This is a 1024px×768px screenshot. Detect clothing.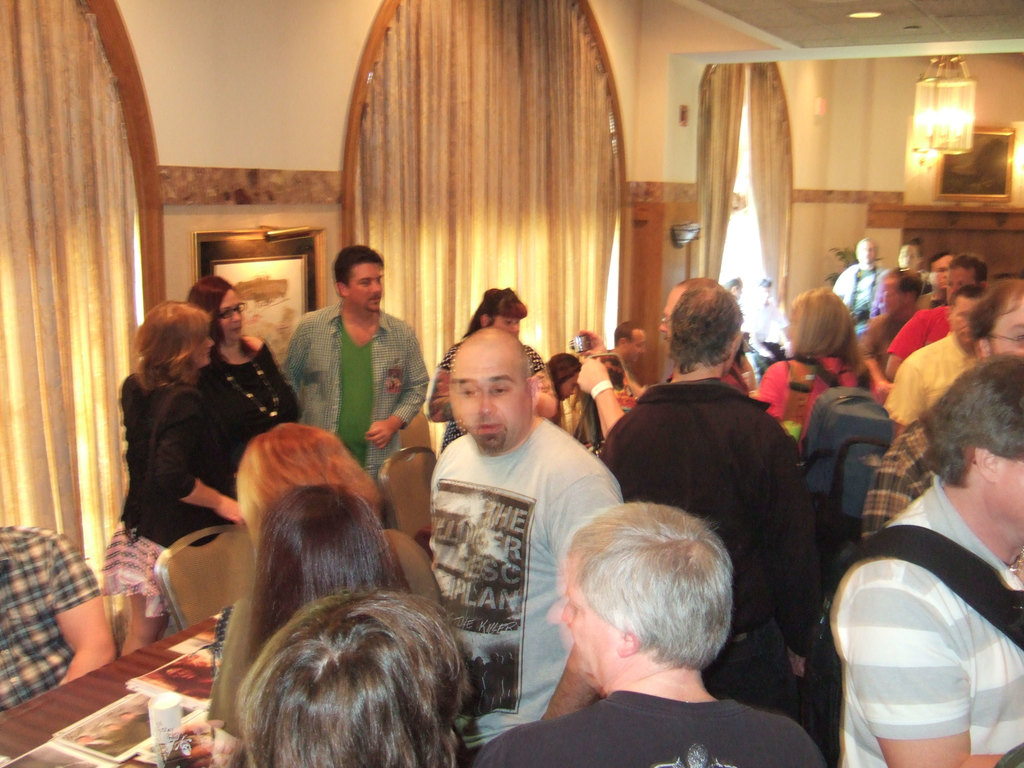
select_region(208, 531, 449, 767).
